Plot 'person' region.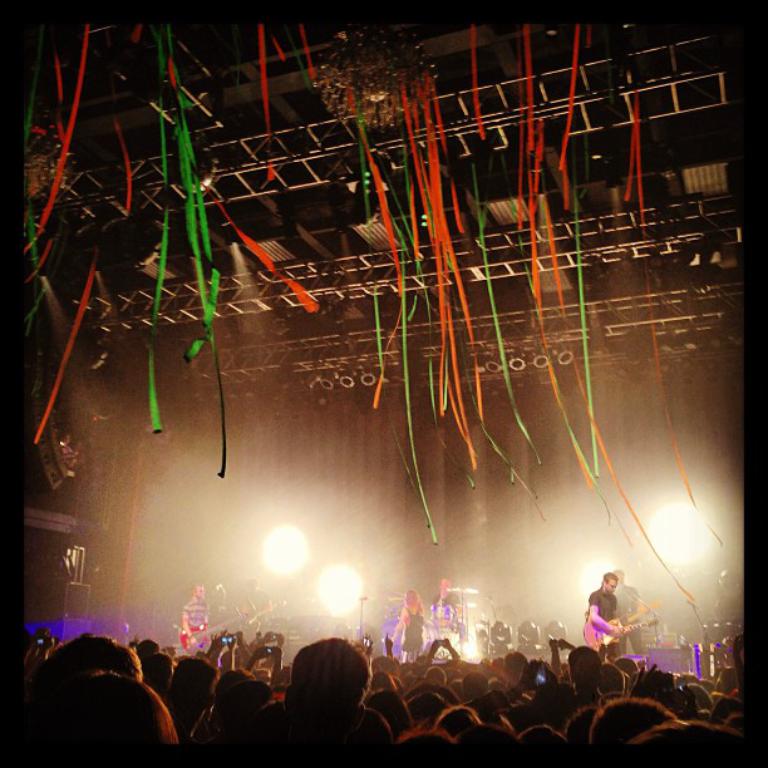
Plotted at 424, 577, 463, 655.
